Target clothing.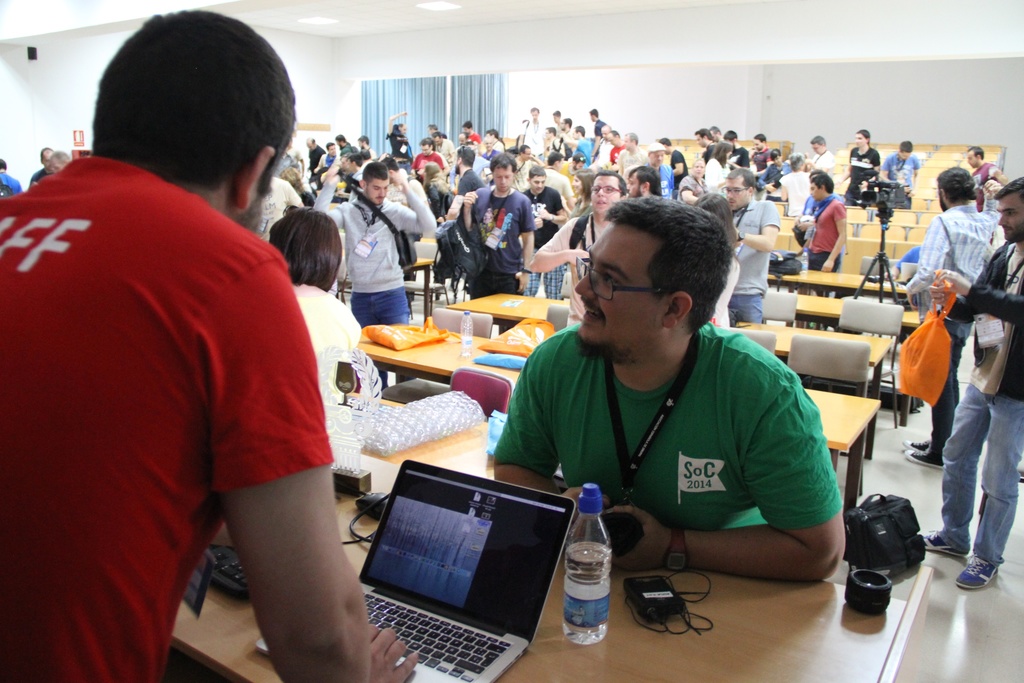
Target region: (x1=971, y1=160, x2=1002, y2=194).
